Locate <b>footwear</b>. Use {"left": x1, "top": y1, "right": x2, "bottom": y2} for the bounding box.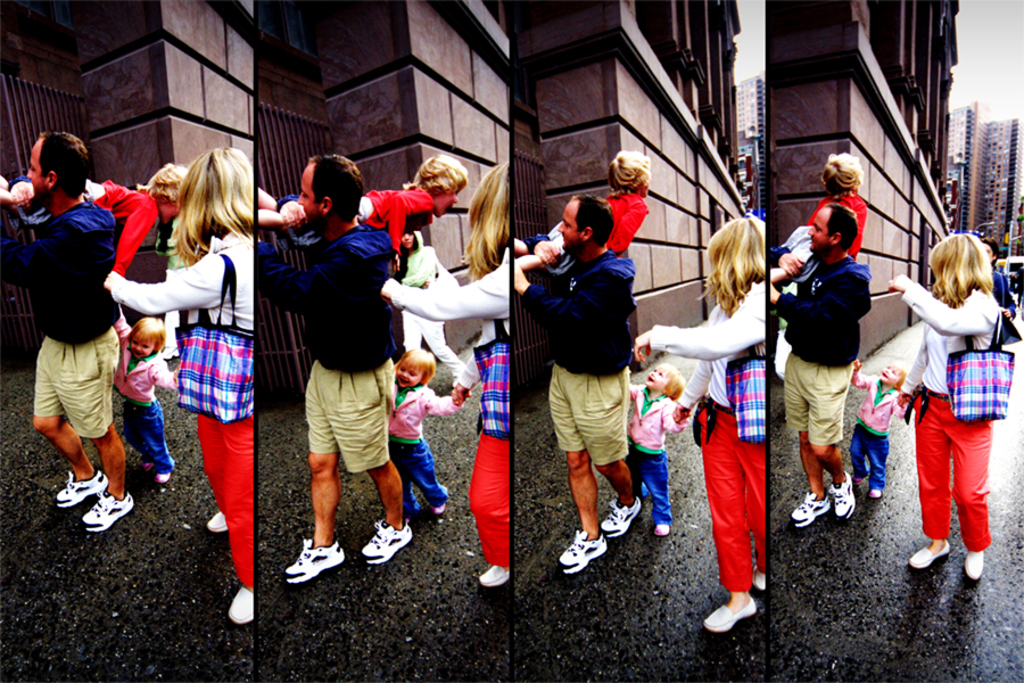
{"left": 909, "top": 540, "right": 952, "bottom": 568}.
